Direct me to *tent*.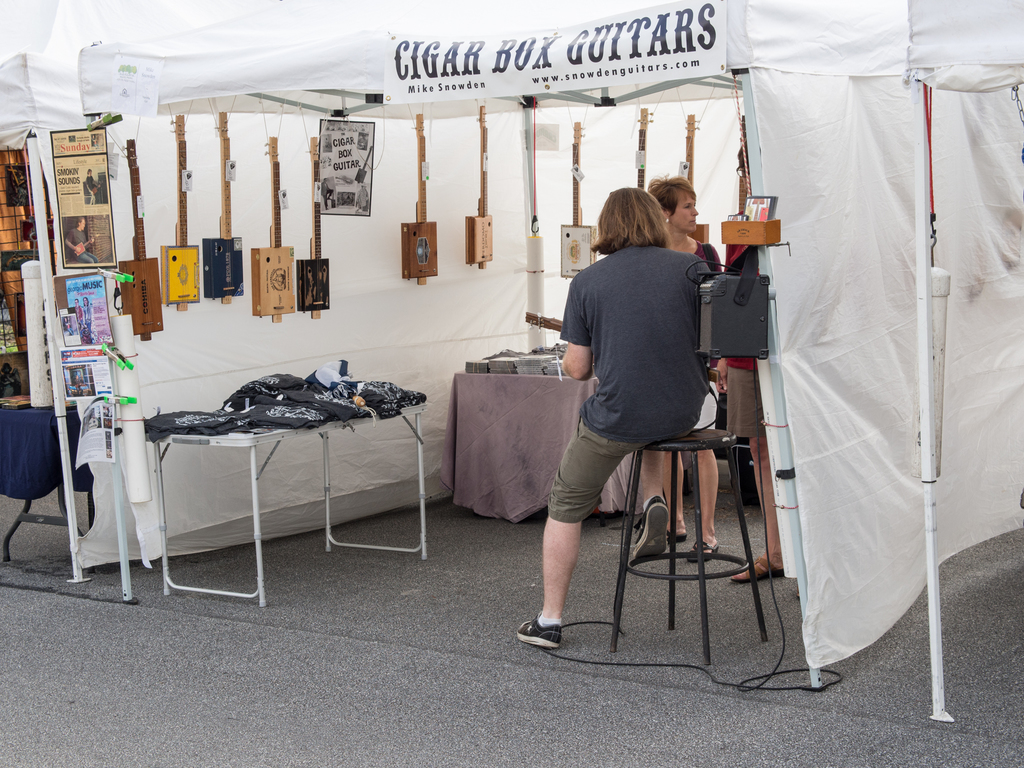
Direction: select_region(0, 45, 89, 577).
